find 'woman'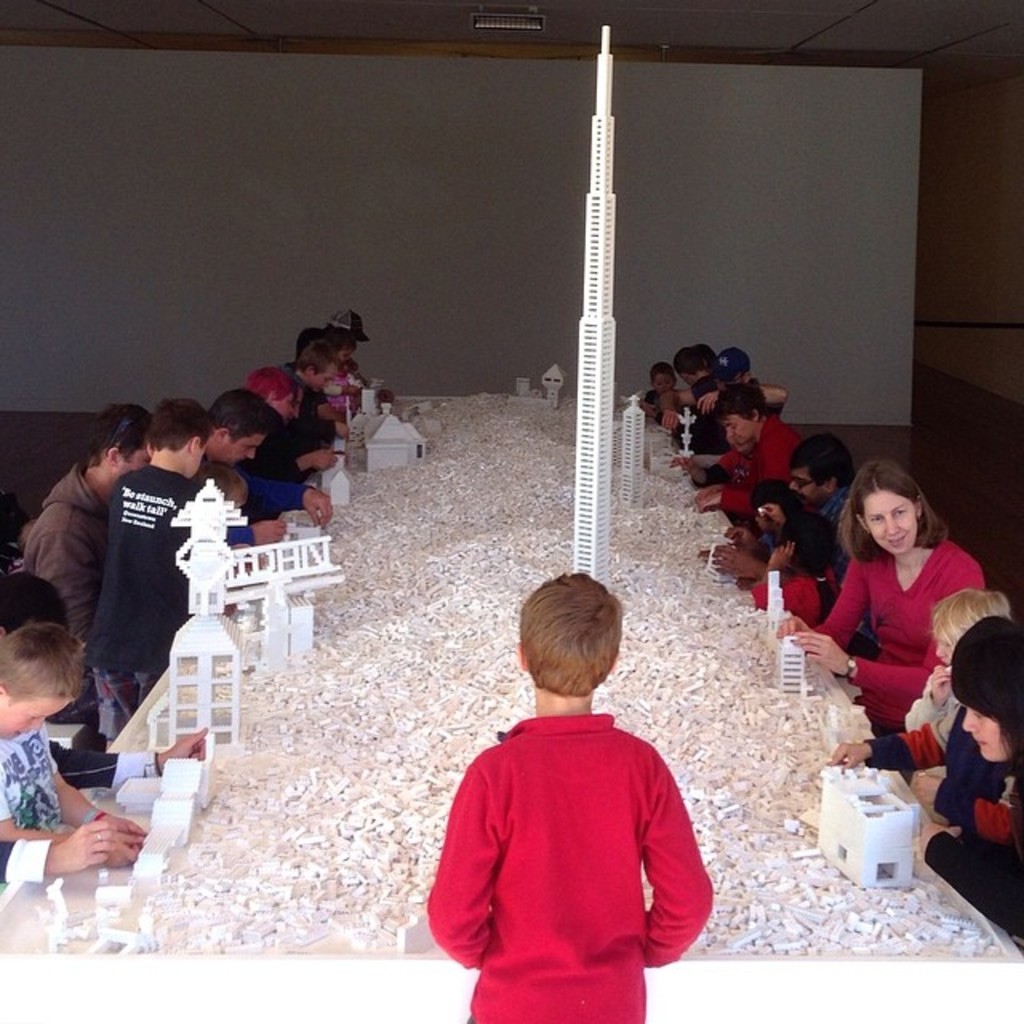
left=782, top=469, right=998, bottom=715
